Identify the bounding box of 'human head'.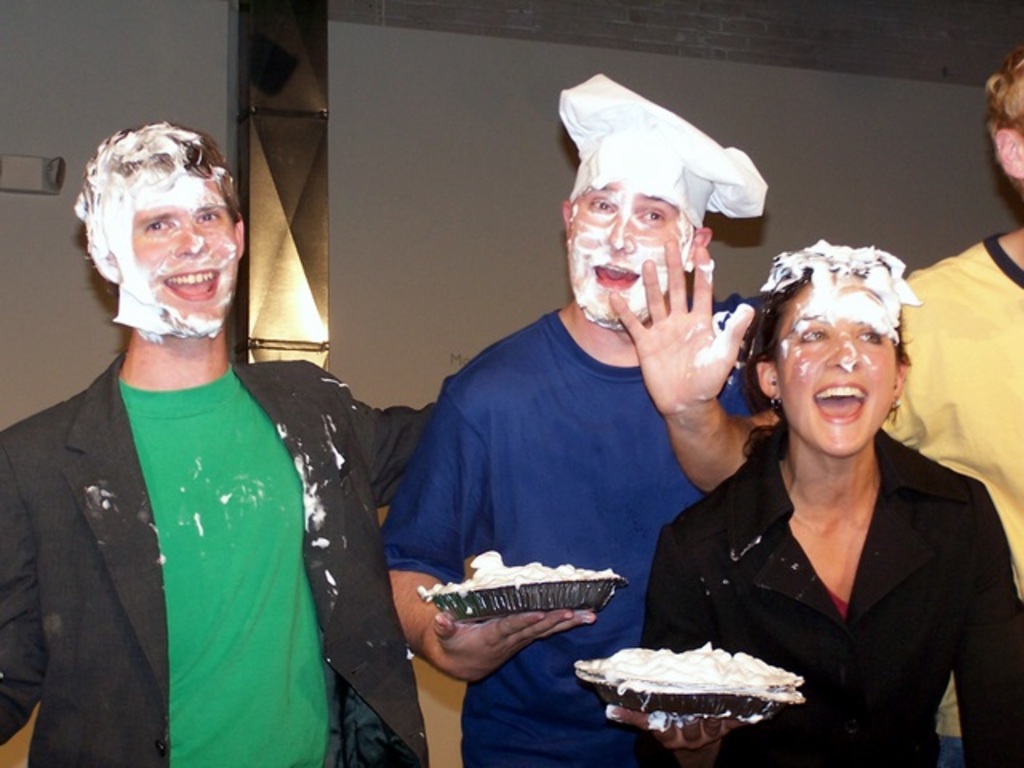
l=986, t=53, r=1022, b=210.
